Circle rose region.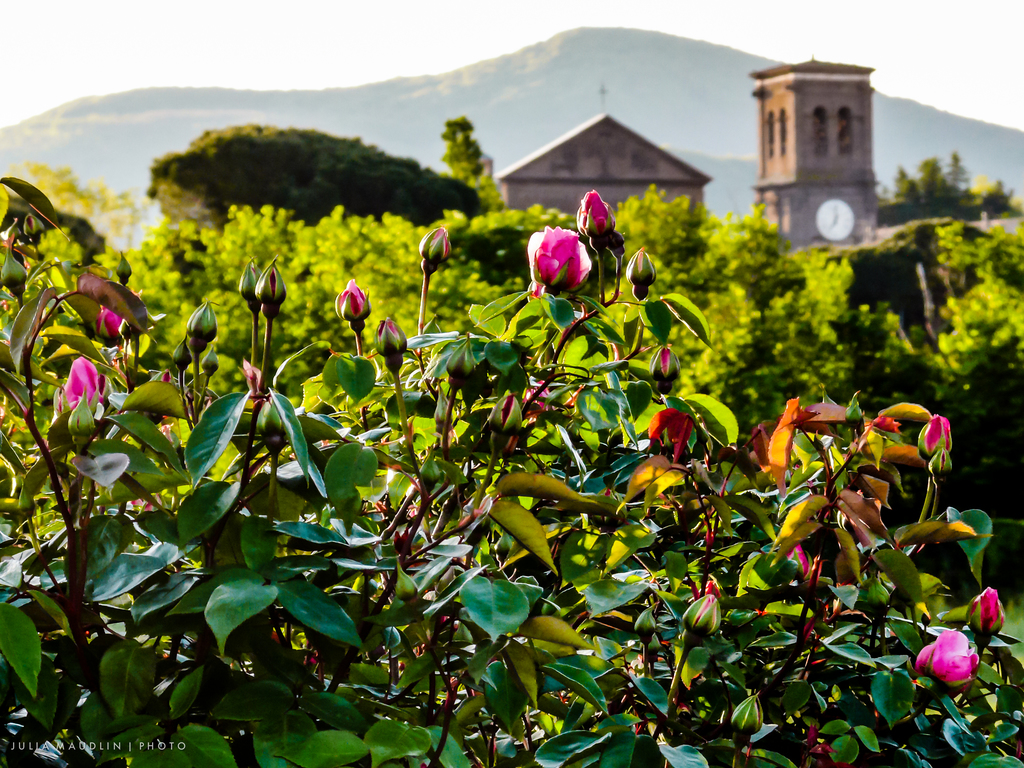
Region: [341, 278, 371, 324].
